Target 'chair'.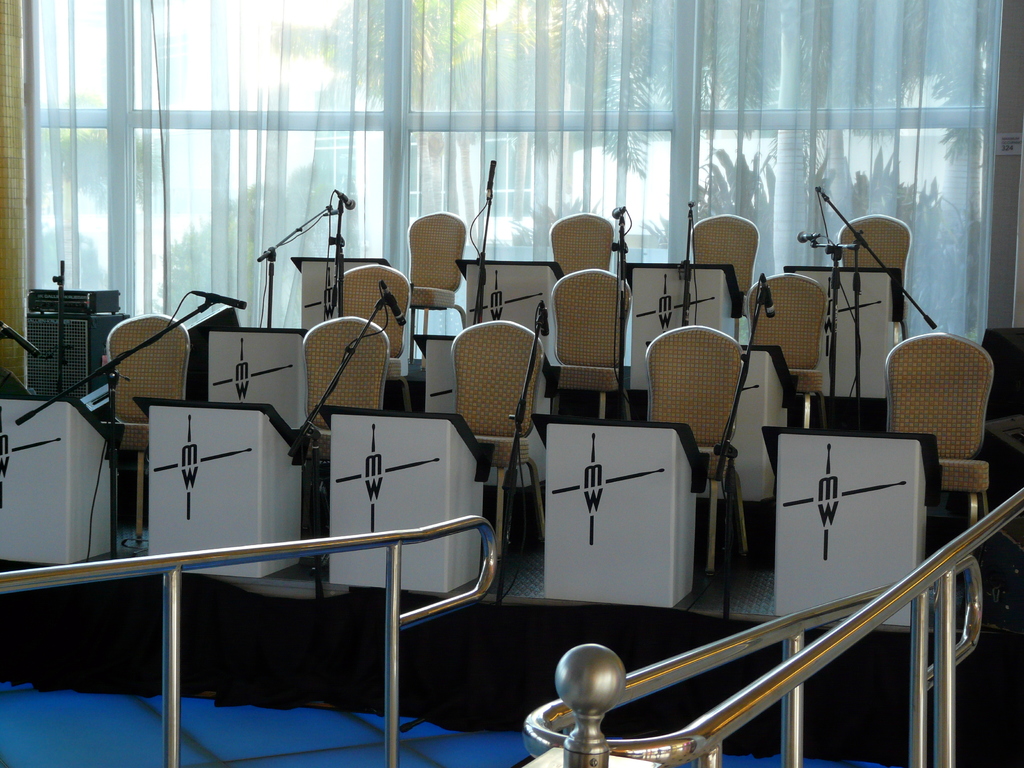
Target region: (x1=548, y1=266, x2=632, y2=420).
